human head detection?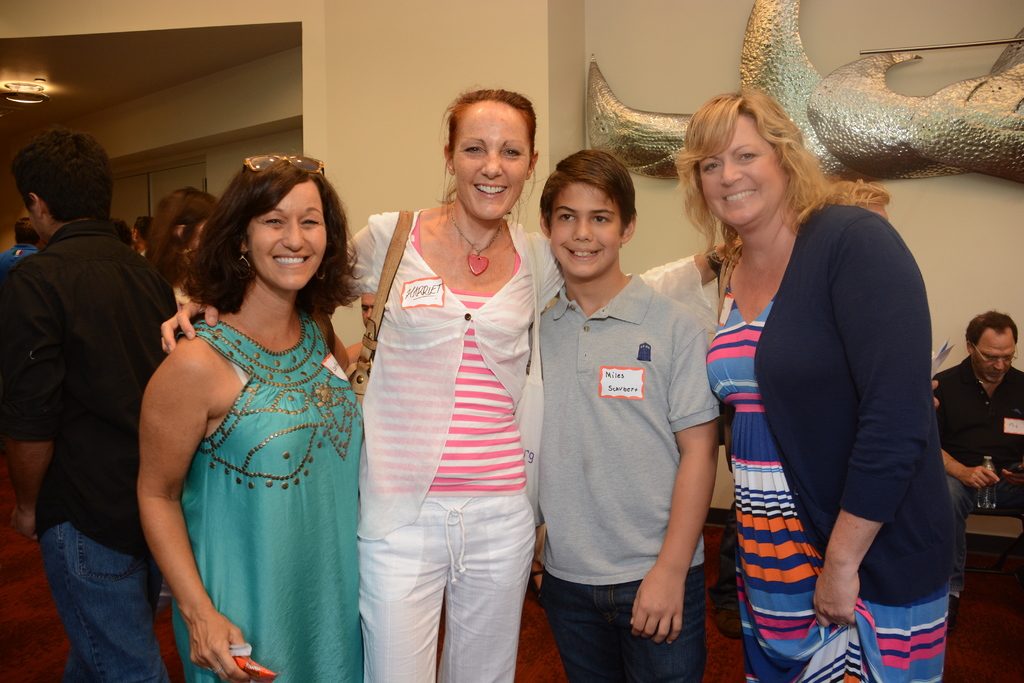
Rect(124, 213, 154, 244)
